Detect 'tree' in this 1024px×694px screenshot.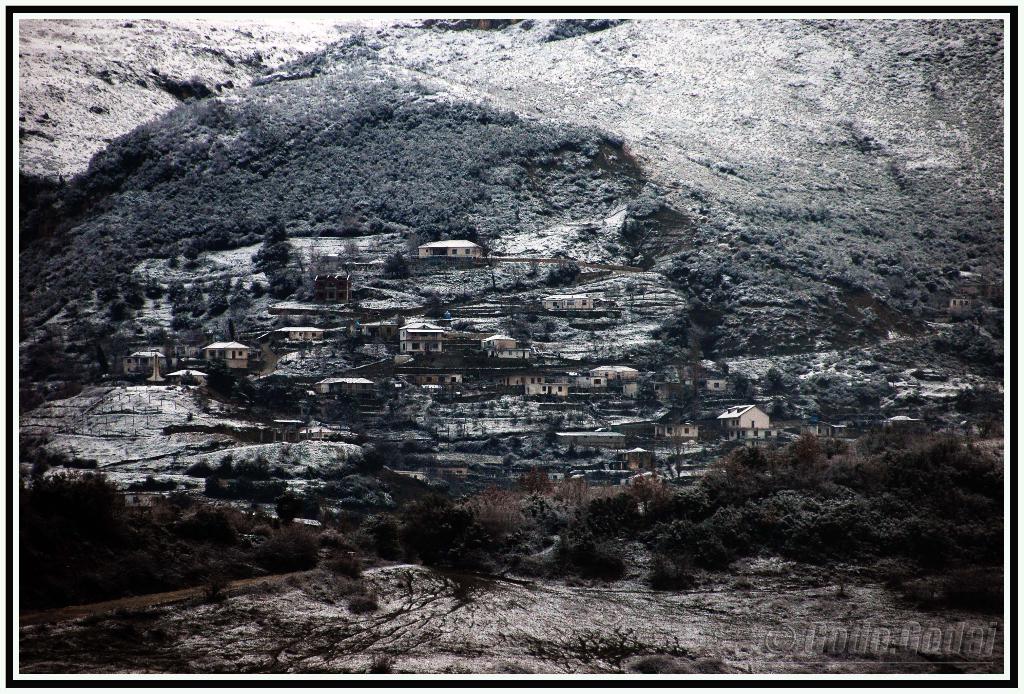
Detection: box(388, 320, 409, 344).
